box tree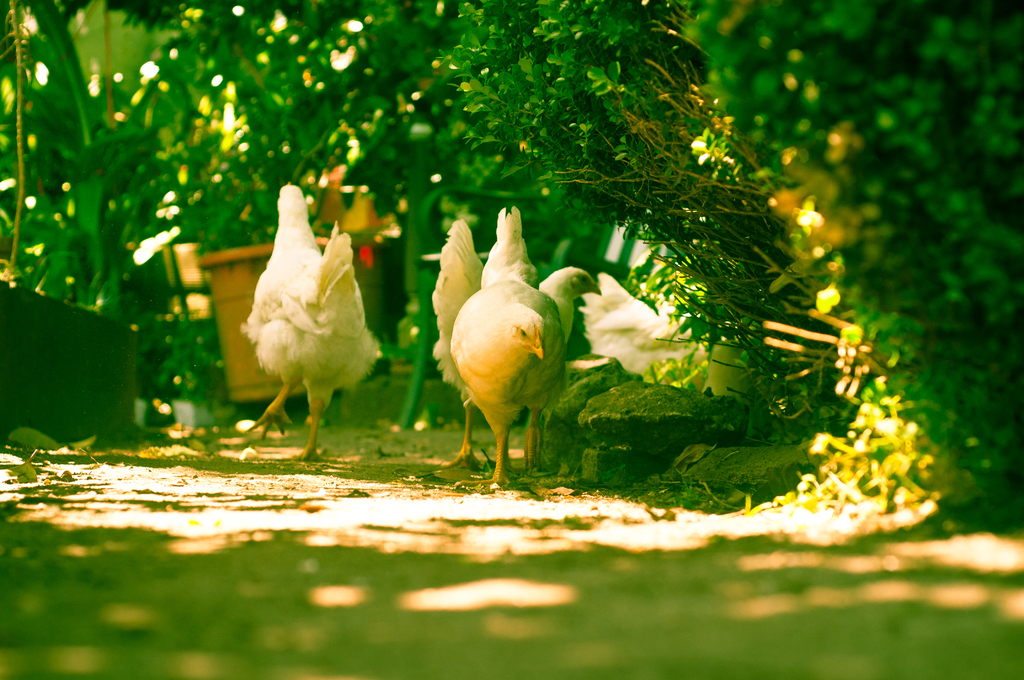
rect(0, 0, 1023, 530)
